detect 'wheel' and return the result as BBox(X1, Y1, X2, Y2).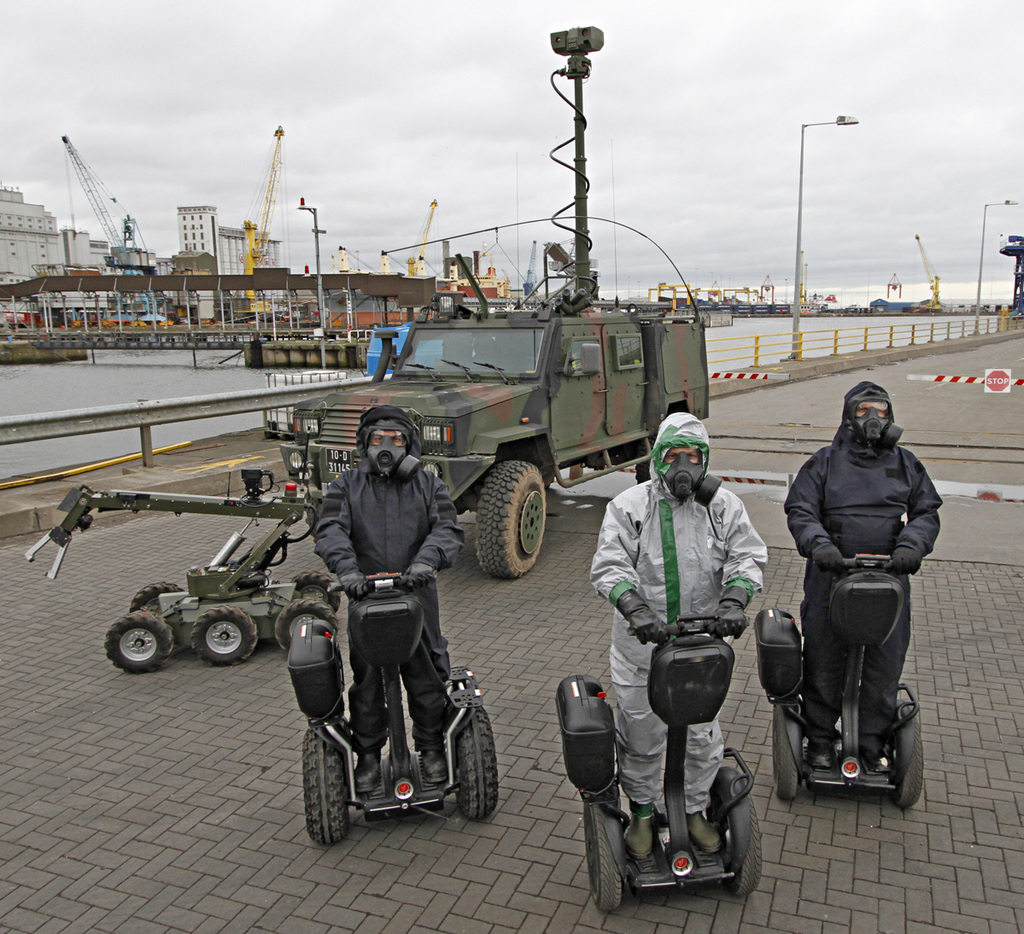
BBox(584, 798, 623, 910).
